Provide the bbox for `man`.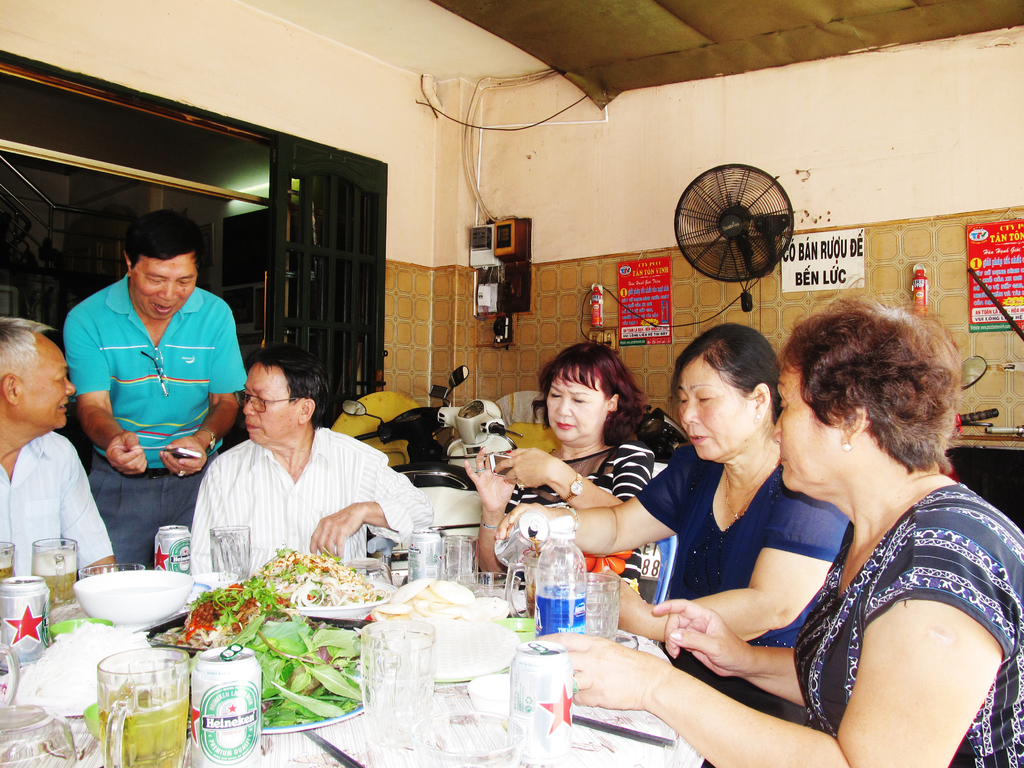
188:346:435:586.
